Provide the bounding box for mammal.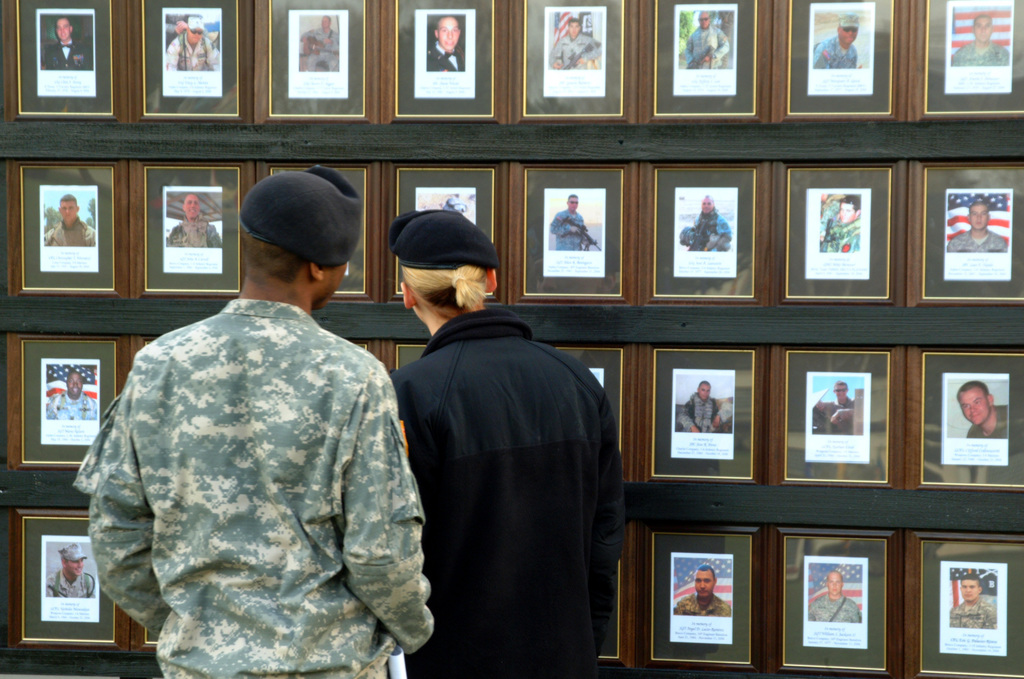
950:574:997:628.
